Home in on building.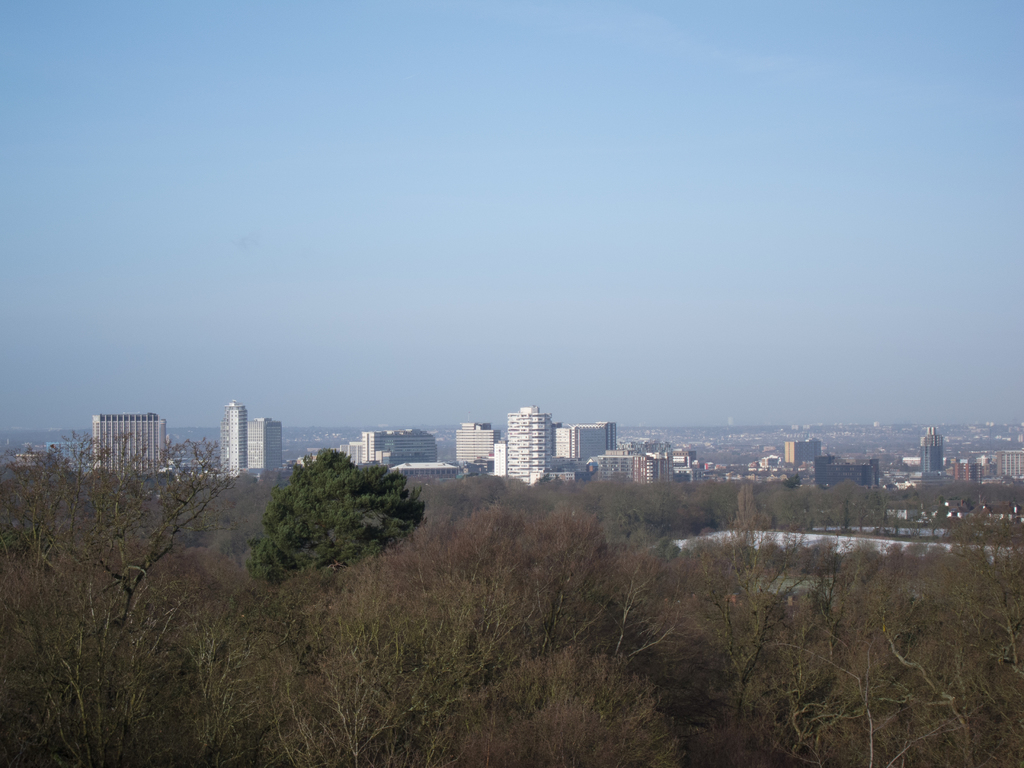
Homed in at [783, 437, 822, 466].
